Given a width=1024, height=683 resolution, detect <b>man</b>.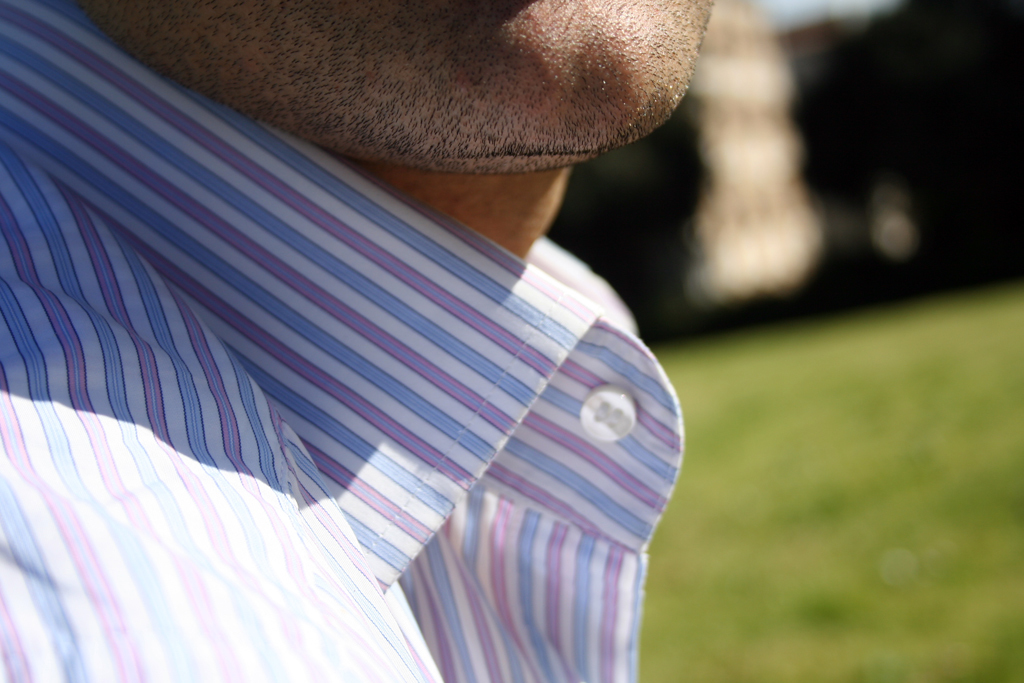
box=[0, 0, 740, 682].
